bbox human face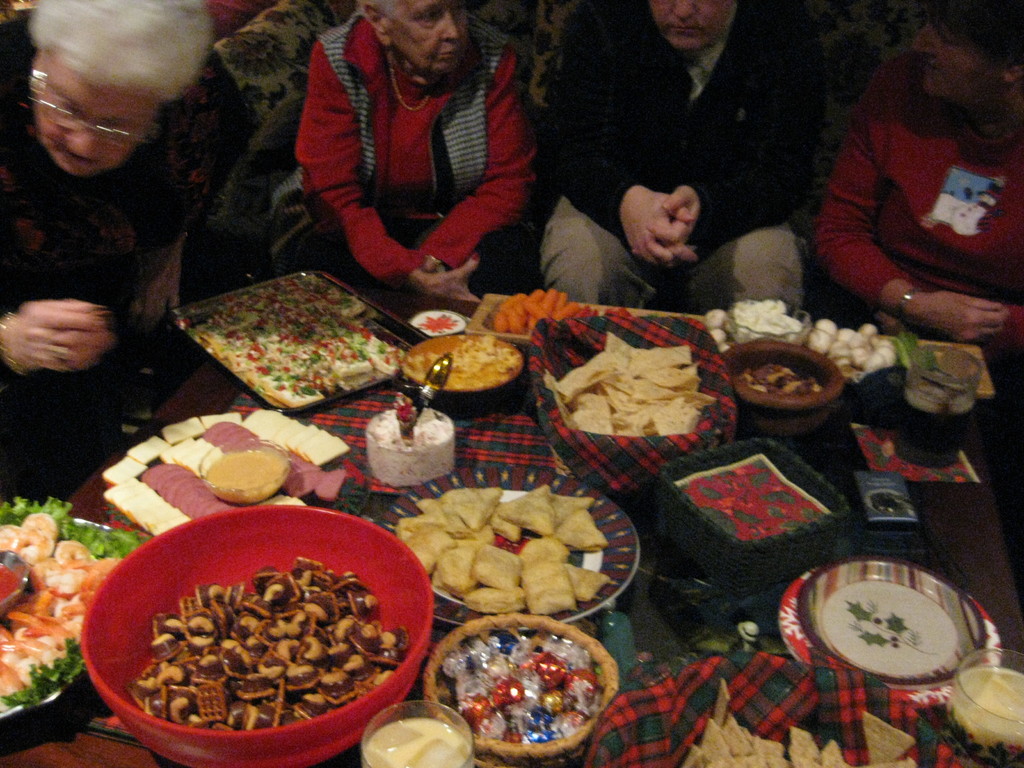
(x1=909, y1=18, x2=999, y2=104)
